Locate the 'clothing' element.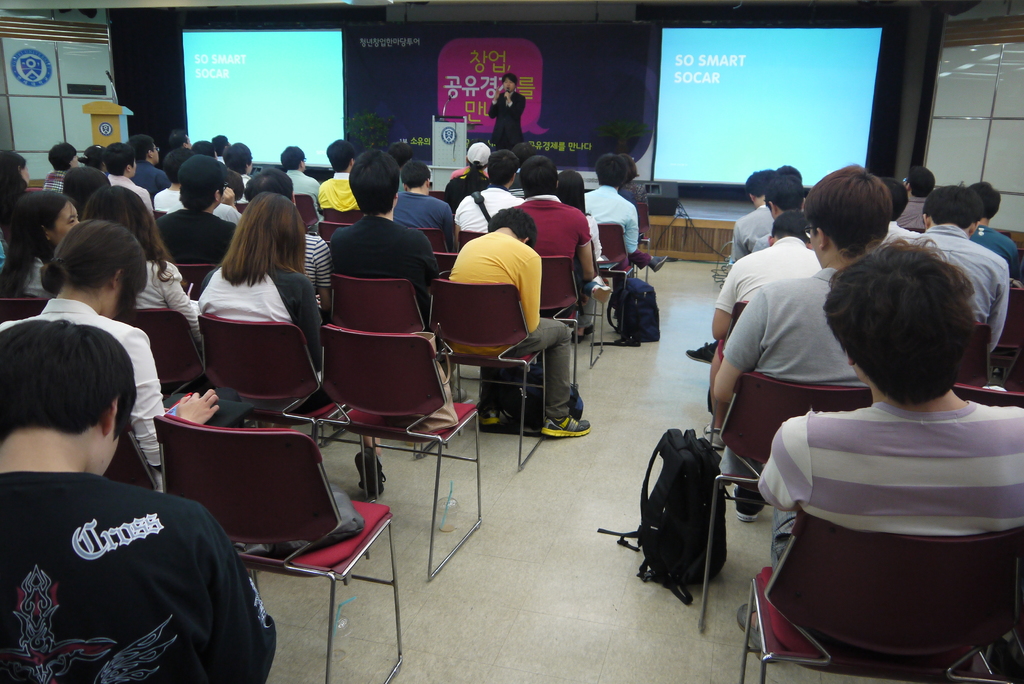
Element bbox: (x1=328, y1=213, x2=440, y2=336).
